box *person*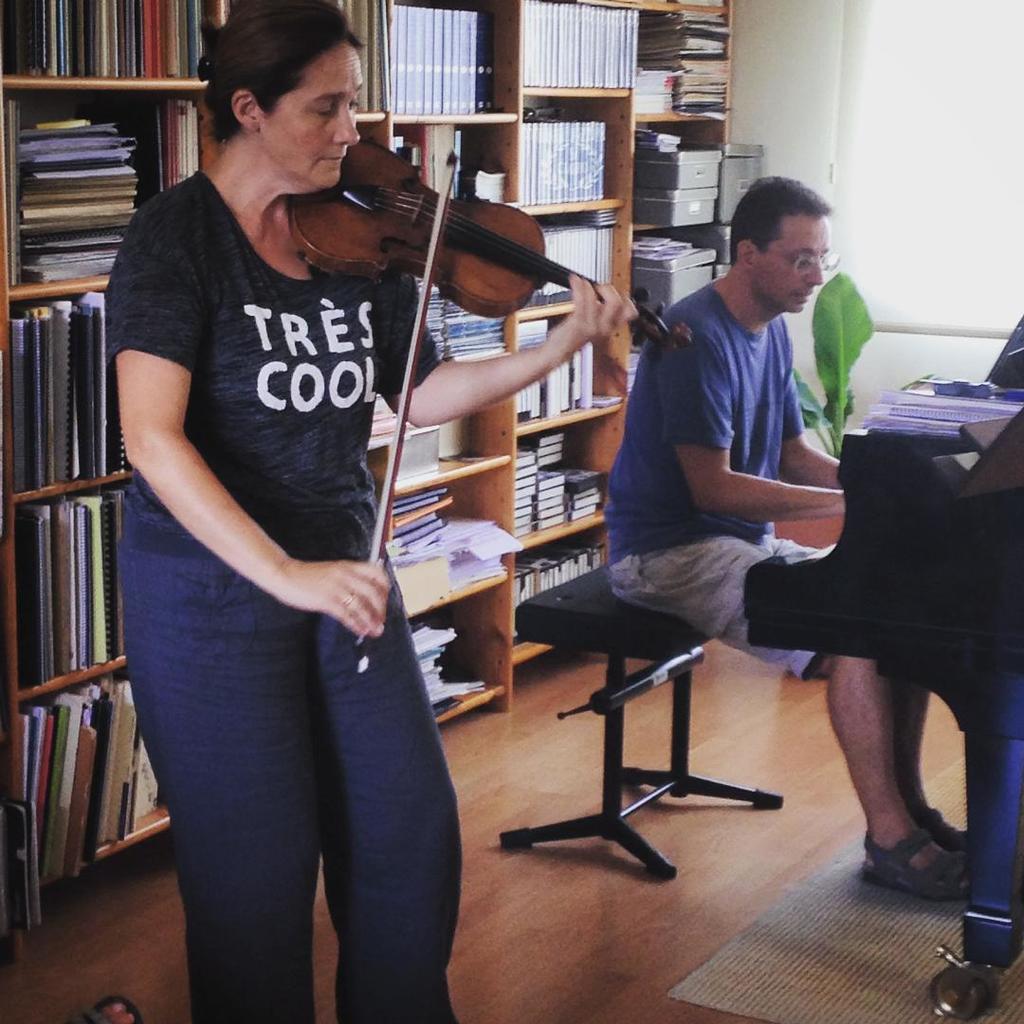
left=607, top=174, right=967, bottom=902
